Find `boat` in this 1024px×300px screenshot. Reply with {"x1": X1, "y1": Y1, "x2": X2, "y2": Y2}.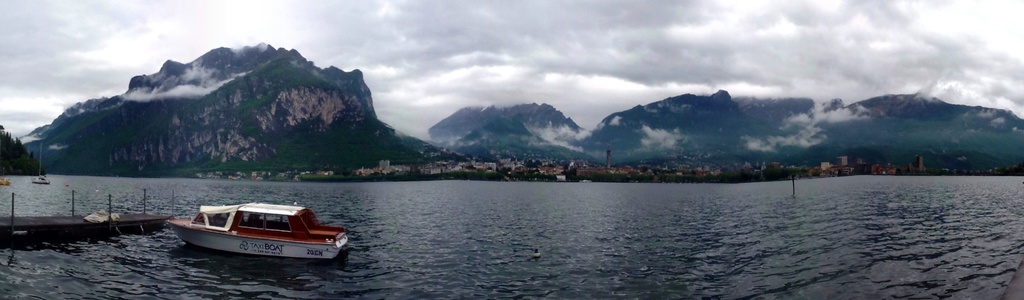
{"x1": 171, "y1": 188, "x2": 351, "y2": 261}.
